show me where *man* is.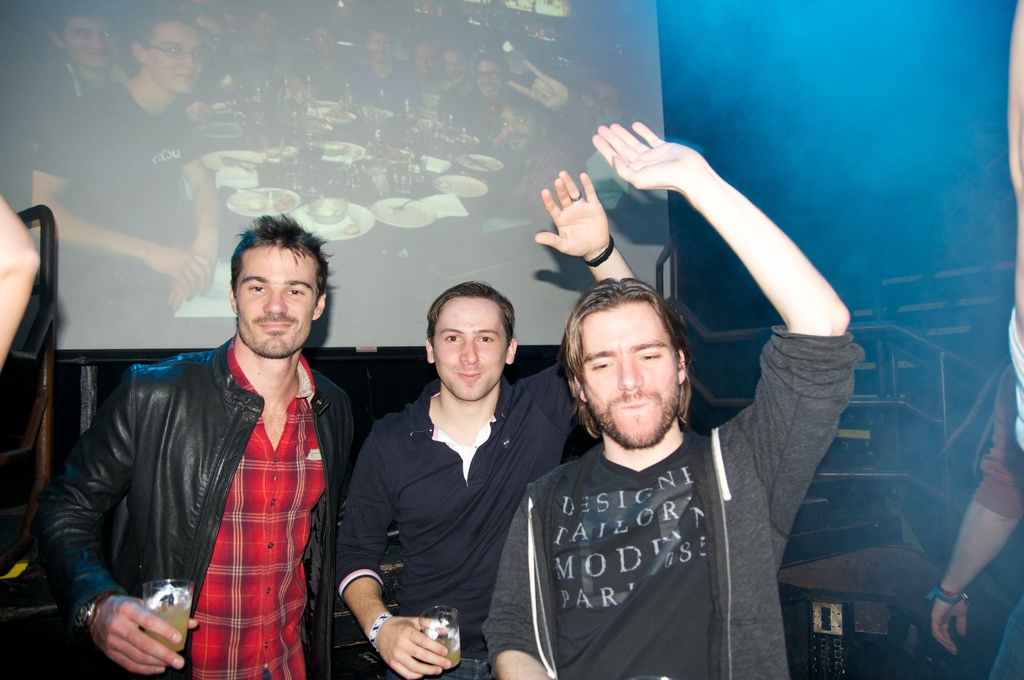
*man* is at [left=11, top=3, right=133, bottom=136].
